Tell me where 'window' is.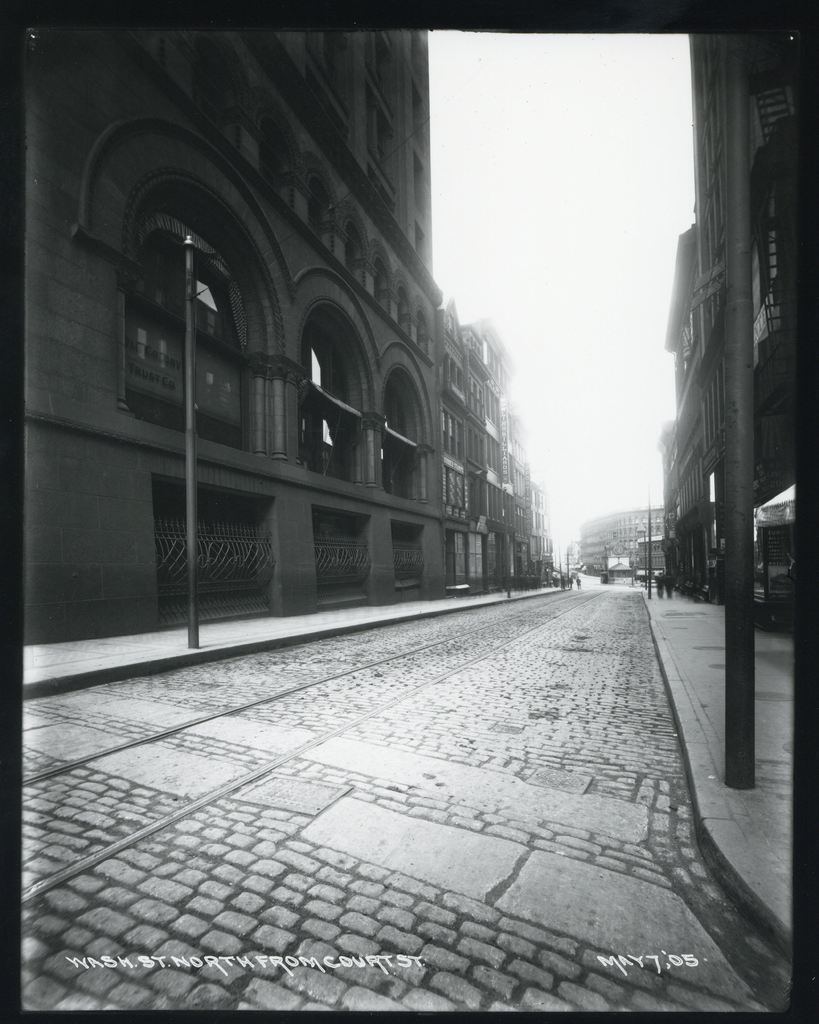
'window' is at 286/291/381/485.
